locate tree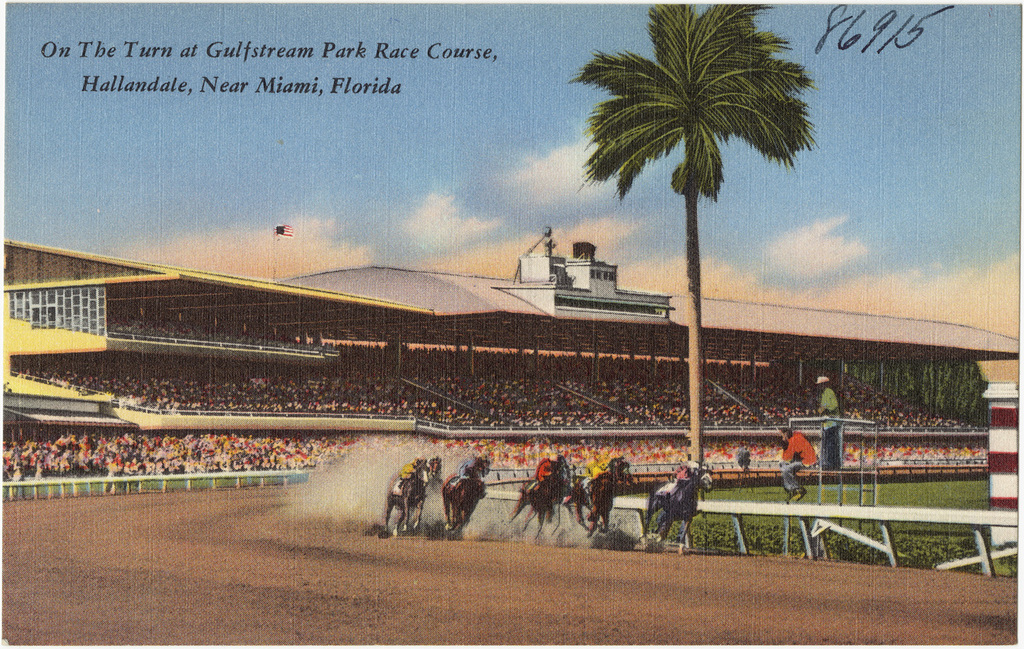
[x1=565, y1=5, x2=821, y2=504]
